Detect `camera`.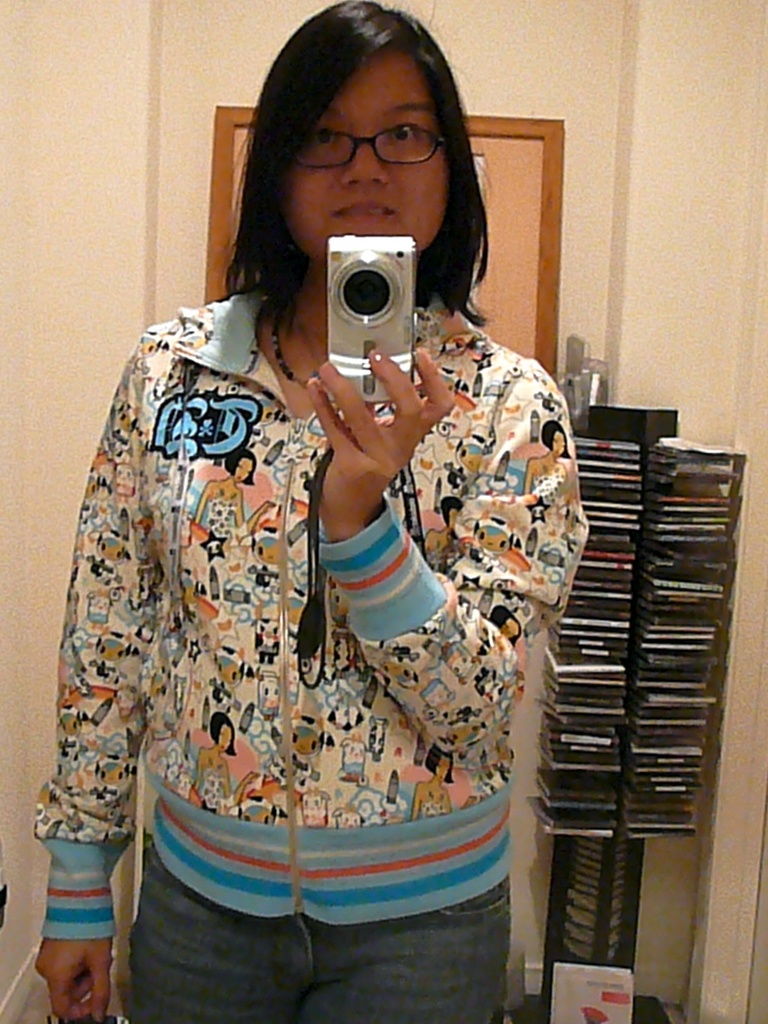
Detected at [327, 237, 436, 406].
